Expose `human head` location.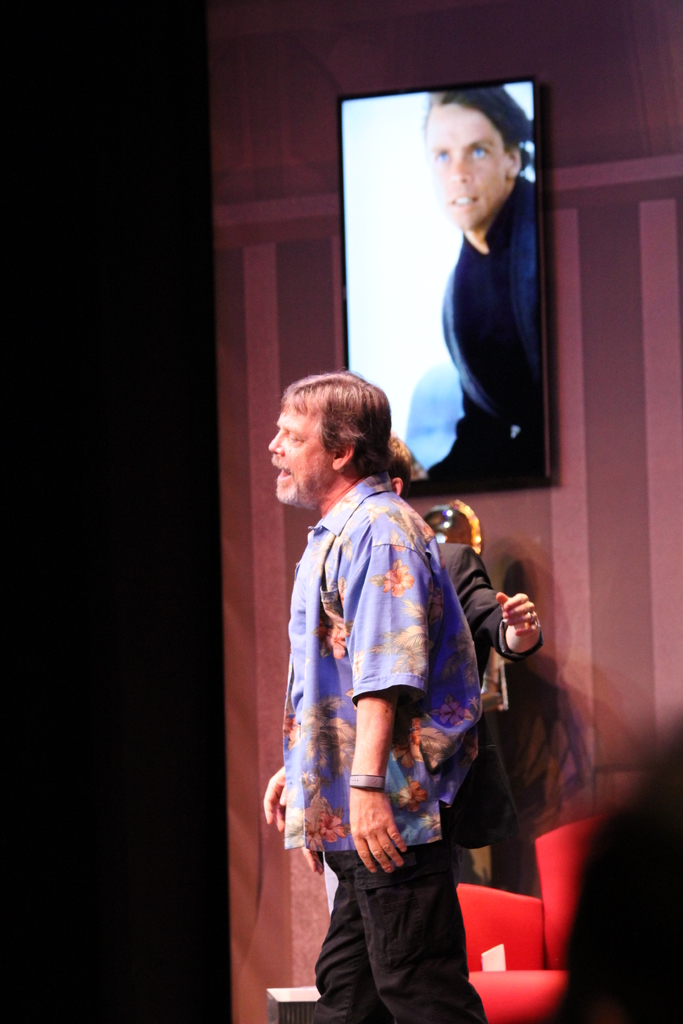
Exposed at 424, 87, 532, 227.
